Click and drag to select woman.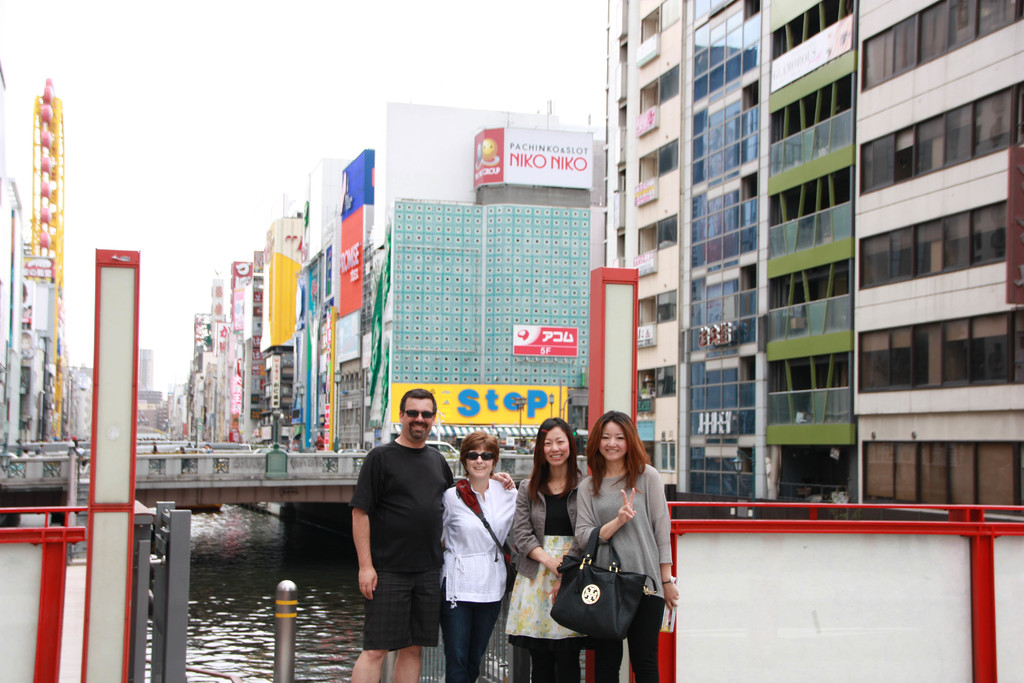
Selection: l=432, t=432, r=516, b=676.
